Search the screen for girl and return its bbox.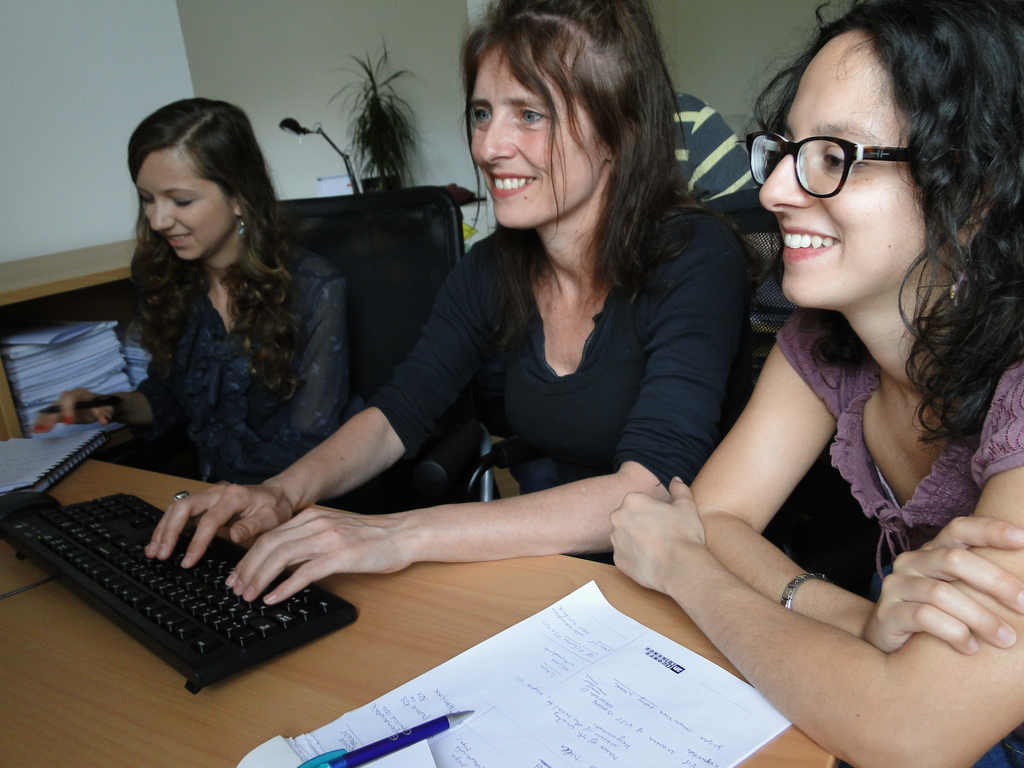
Found: {"left": 607, "top": 2, "right": 1023, "bottom": 767}.
